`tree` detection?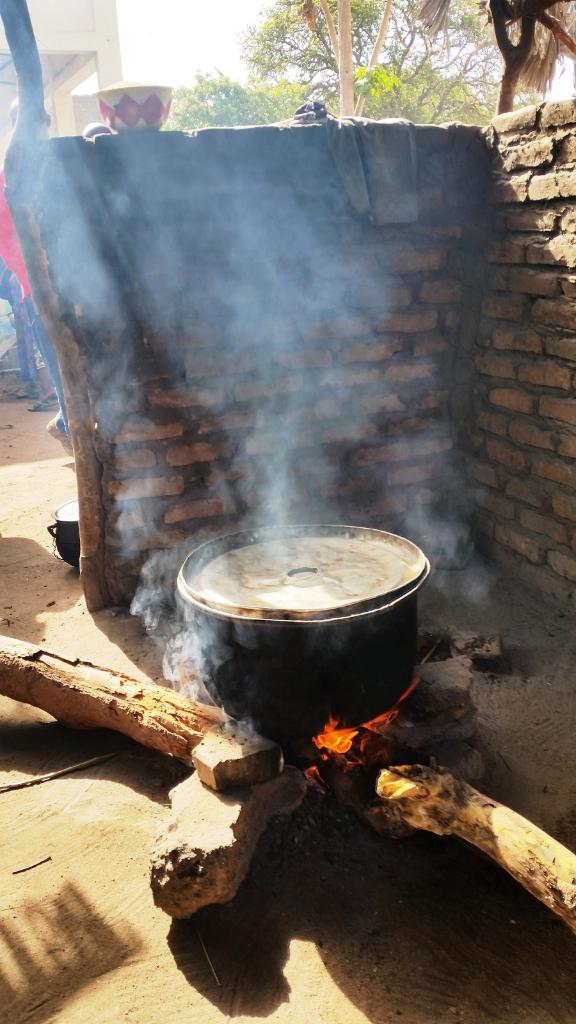
box(182, 68, 266, 132)
